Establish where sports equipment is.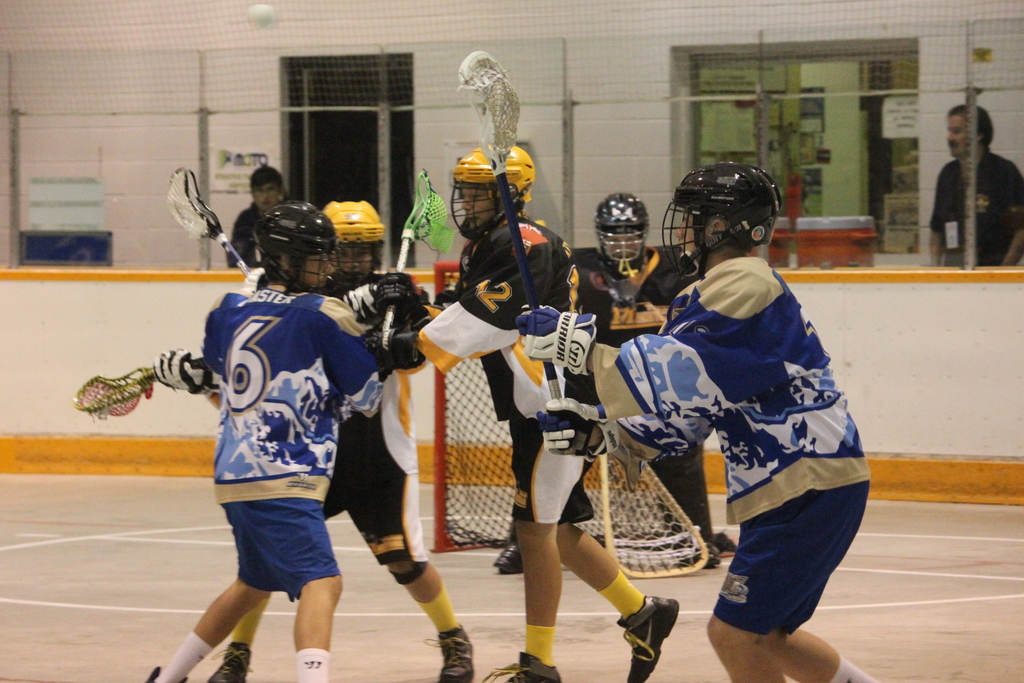
Established at crop(432, 256, 606, 554).
